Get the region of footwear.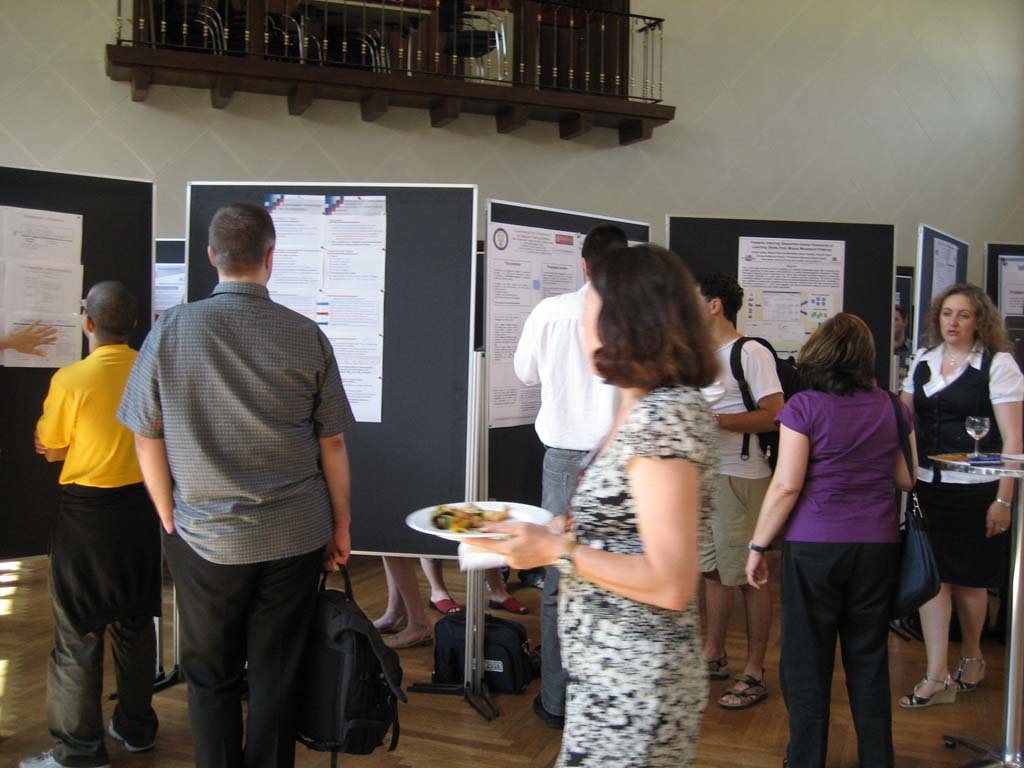
<region>385, 631, 434, 649</region>.
